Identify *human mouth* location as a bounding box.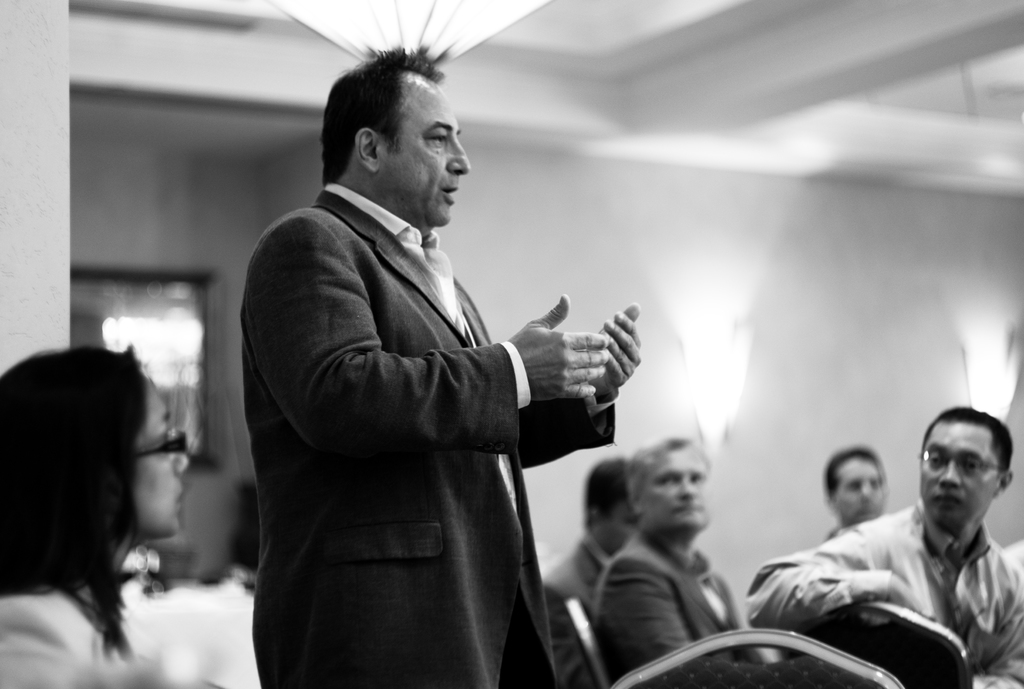
<region>855, 498, 879, 517</region>.
